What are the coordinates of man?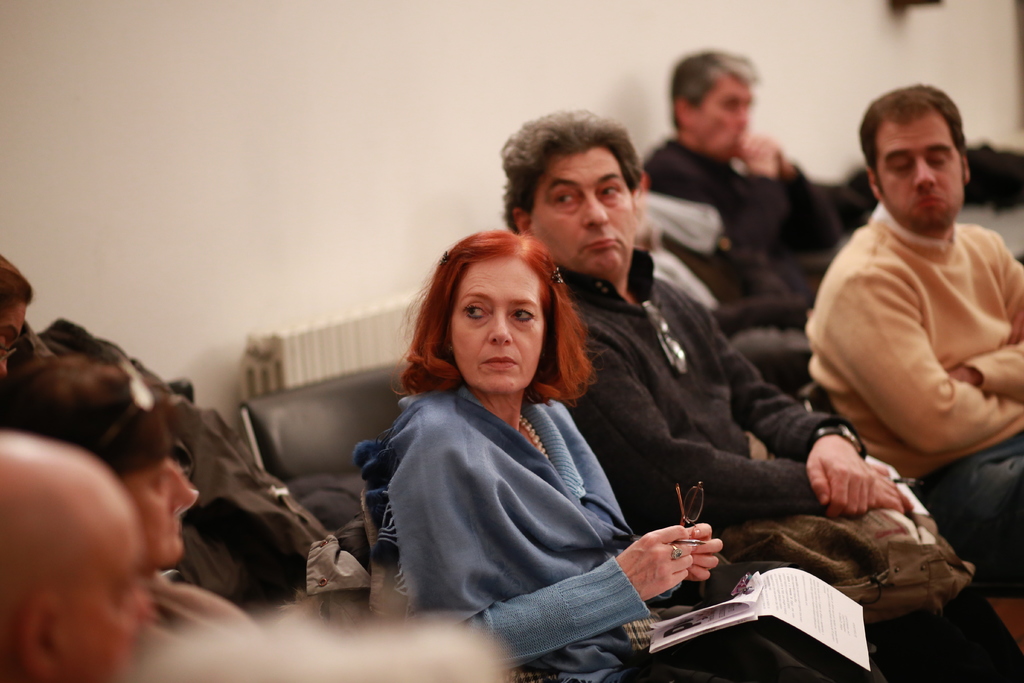
[left=500, top=107, right=971, bottom=682].
